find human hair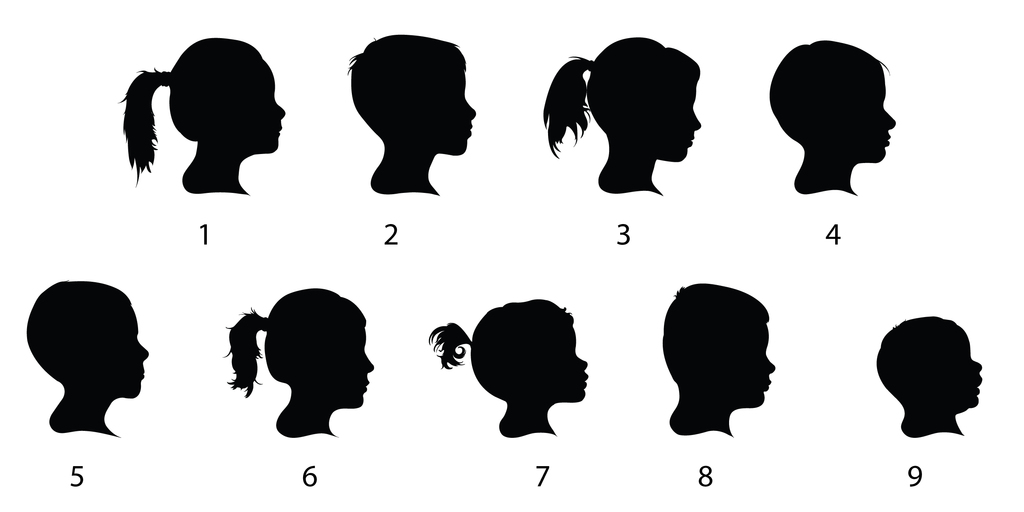
bbox(877, 315, 973, 412)
